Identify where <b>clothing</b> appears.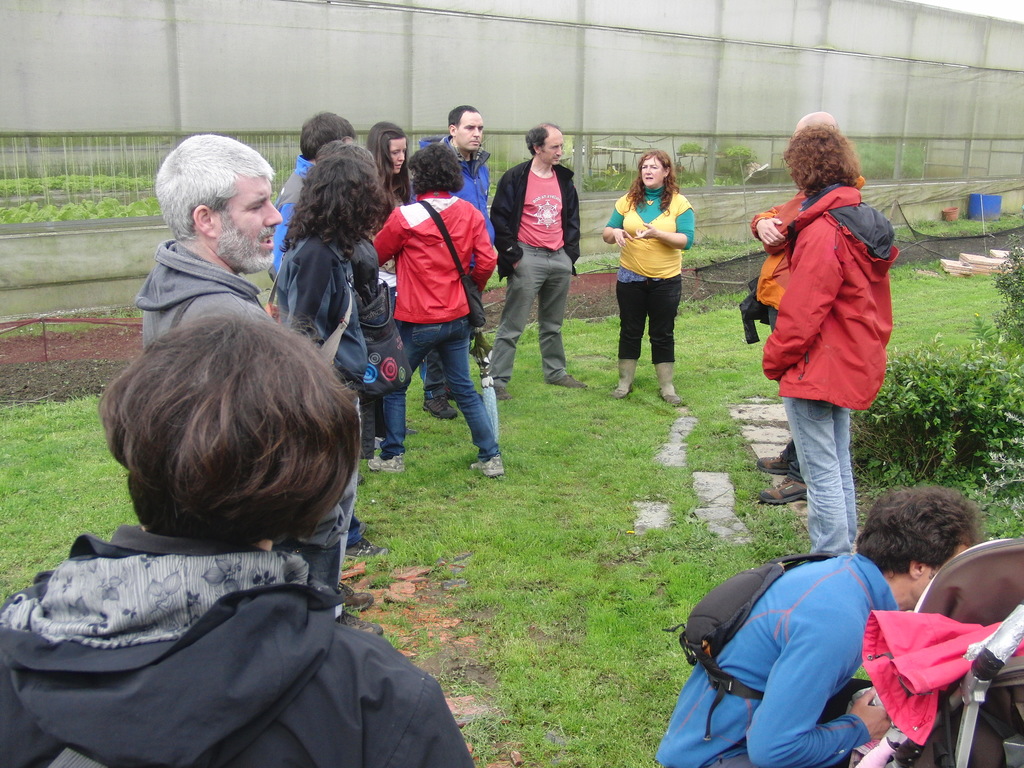
Appears at (747, 204, 812, 498).
